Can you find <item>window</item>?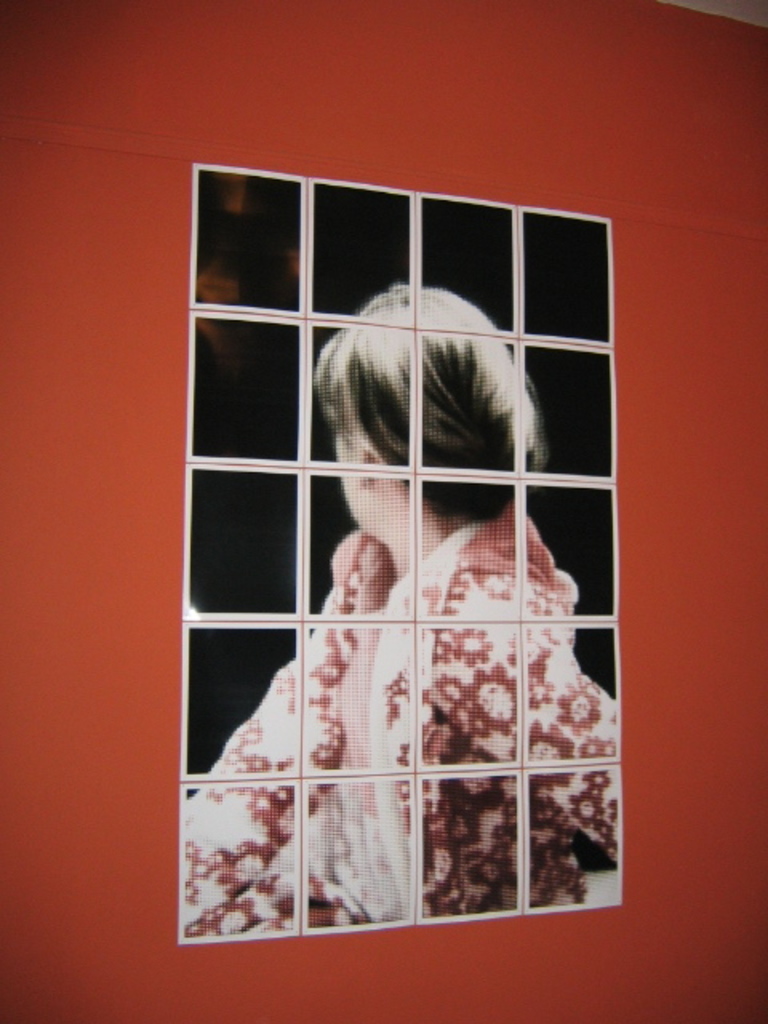
Yes, bounding box: pyautogui.locateOnScreen(123, 118, 693, 957).
